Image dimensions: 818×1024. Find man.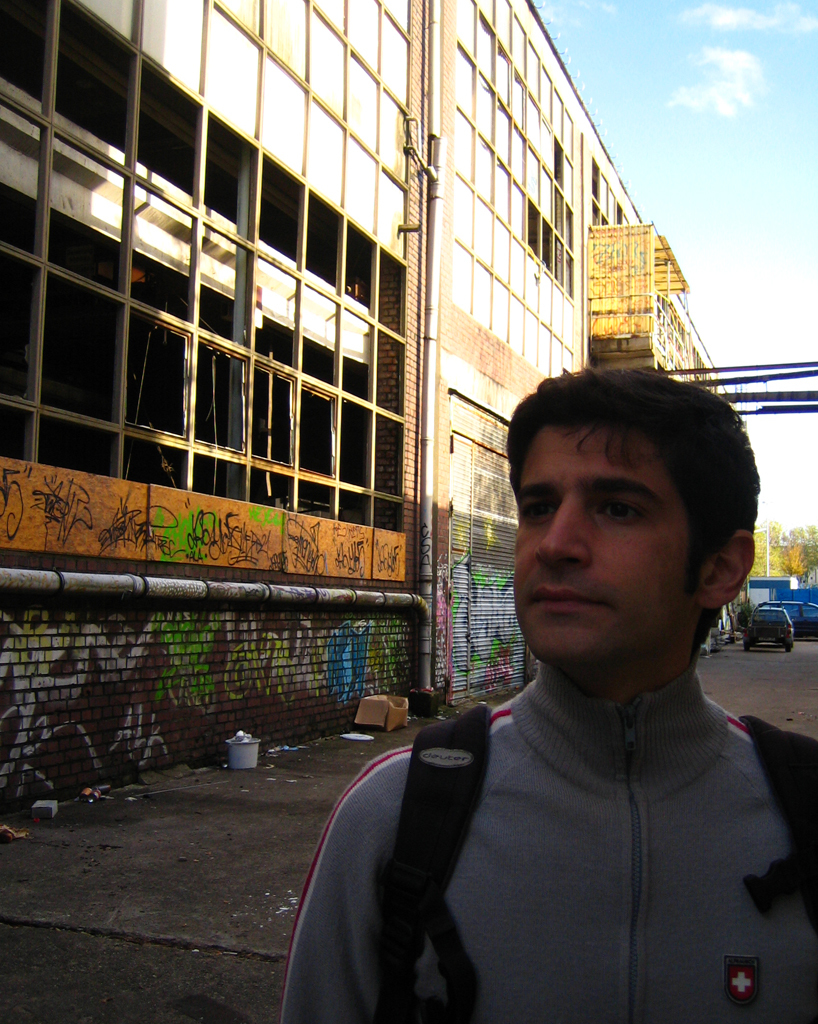
[x1=301, y1=342, x2=817, y2=999].
